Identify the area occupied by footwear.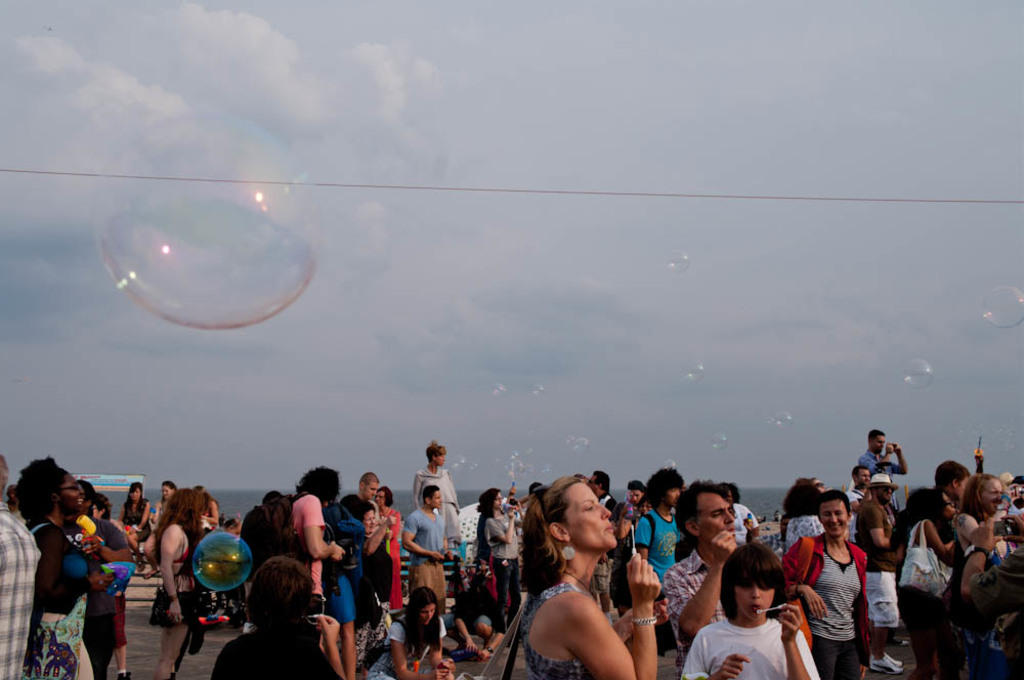
Area: 869/657/901/670.
